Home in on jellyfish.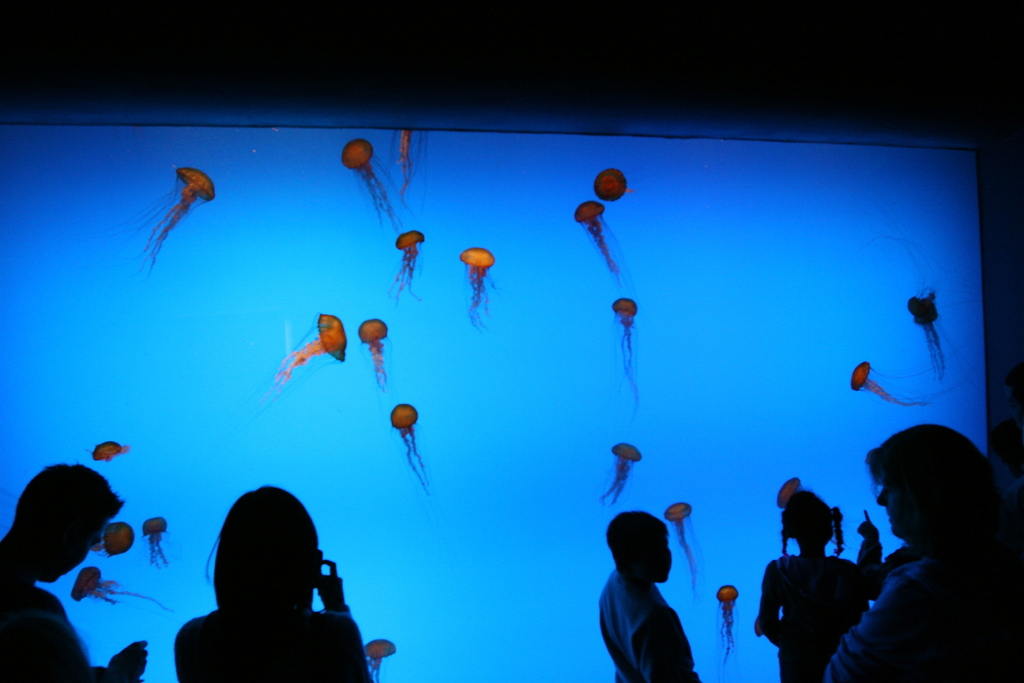
Homed in at (362,316,390,393).
